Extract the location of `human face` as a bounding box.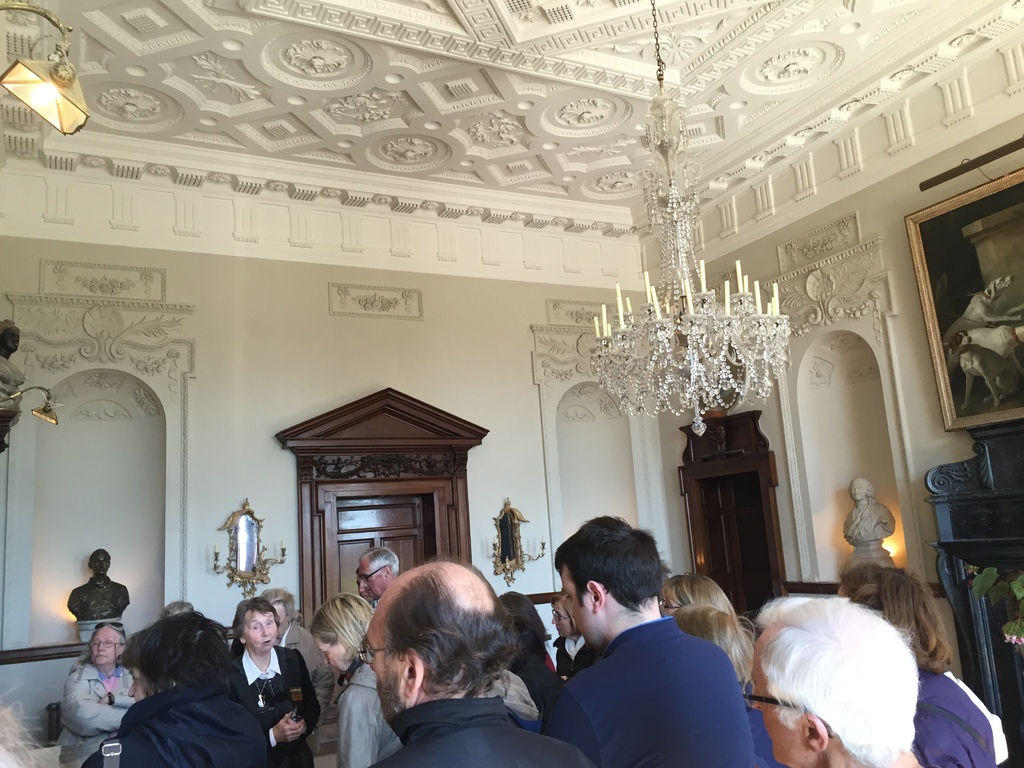
{"left": 658, "top": 596, "right": 676, "bottom": 616}.
